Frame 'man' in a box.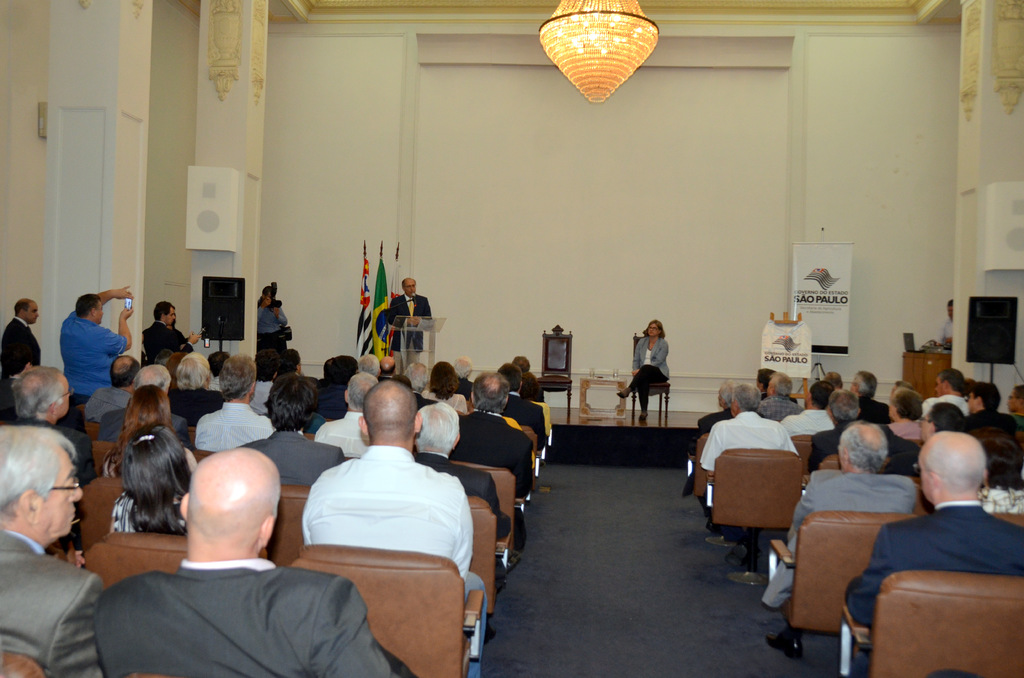
(85, 364, 190, 449).
